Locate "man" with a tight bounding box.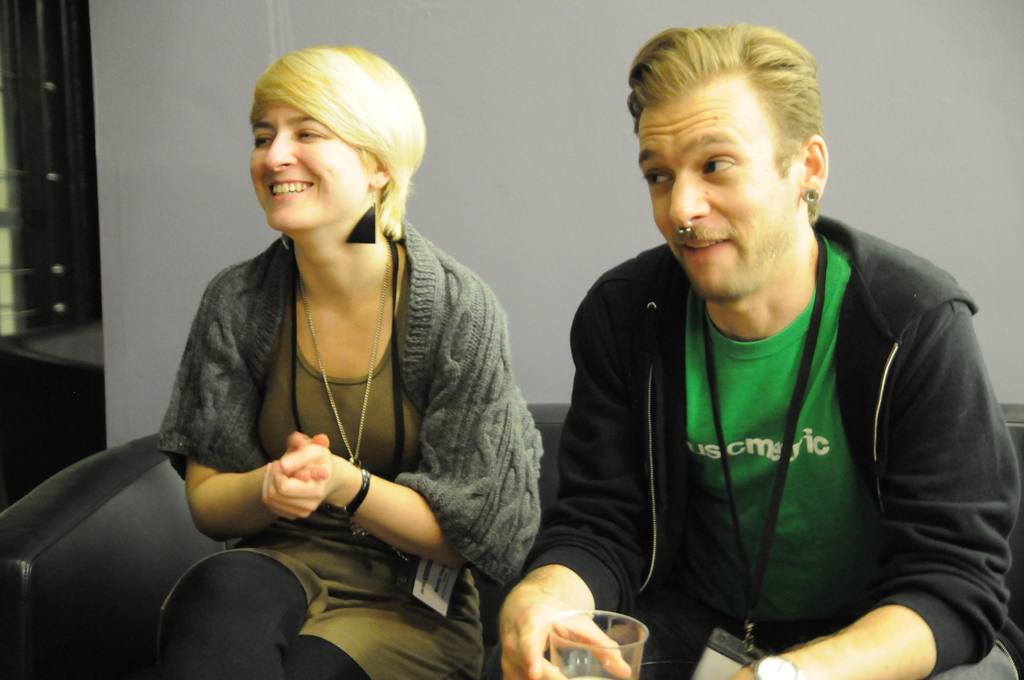
495:14:1023:679.
